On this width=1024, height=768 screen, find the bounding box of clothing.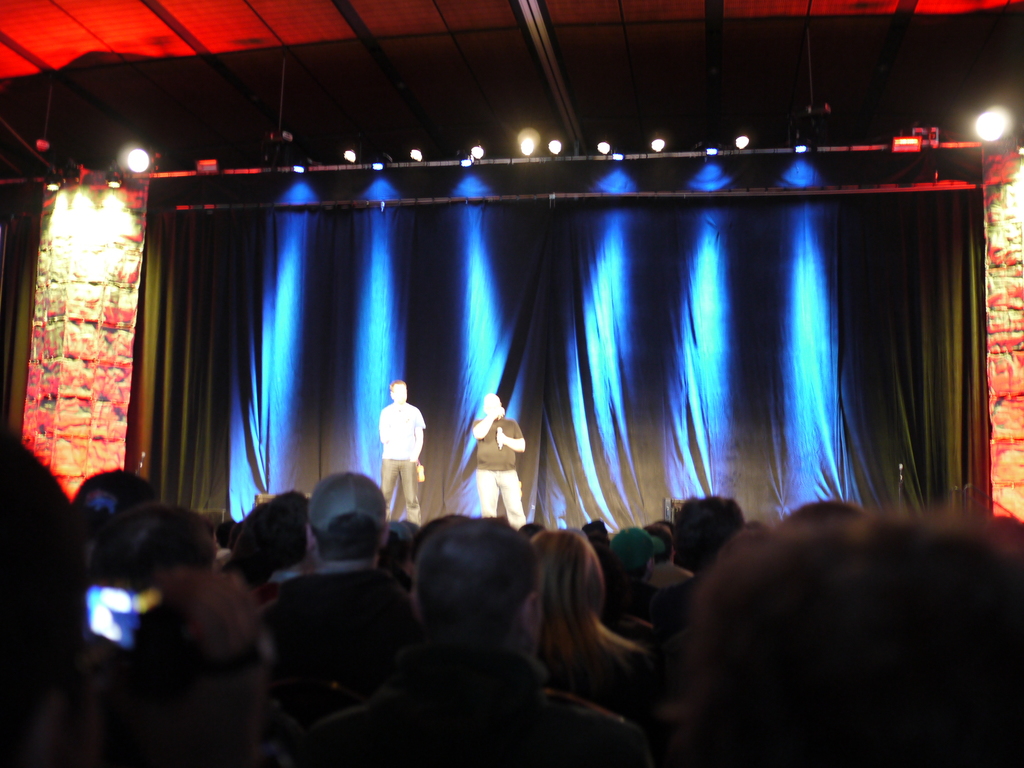
Bounding box: (x1=296, y1=650, x2=652, y2=767).
